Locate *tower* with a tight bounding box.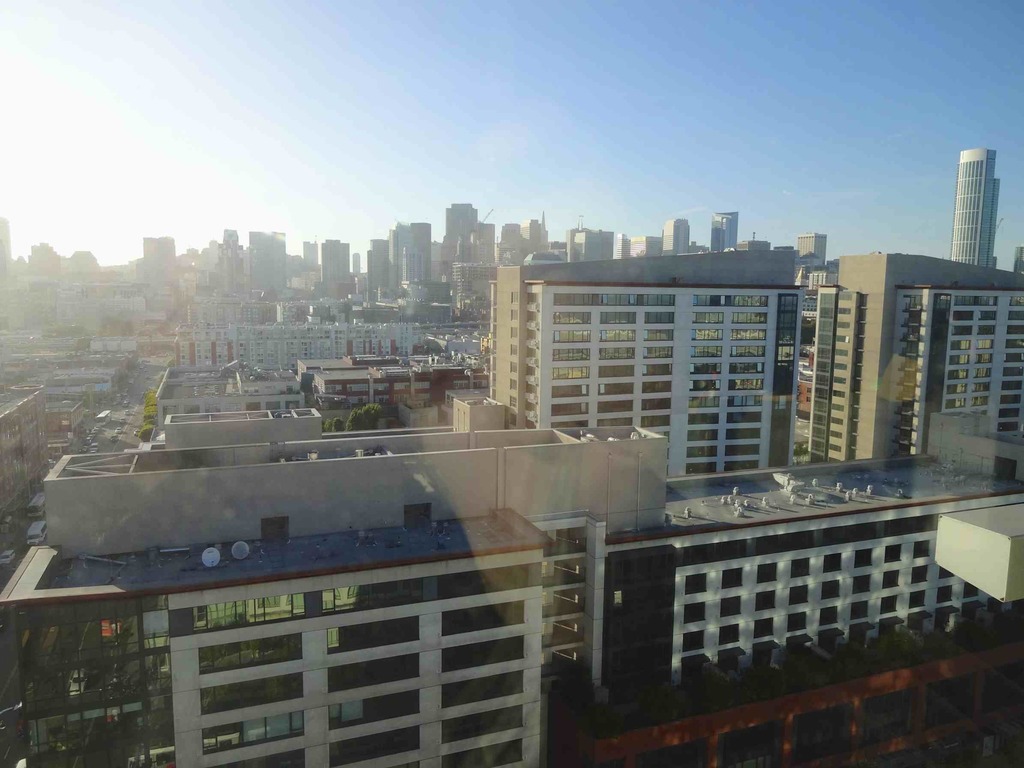
left=518, top=217, right=545, bottom=245.
